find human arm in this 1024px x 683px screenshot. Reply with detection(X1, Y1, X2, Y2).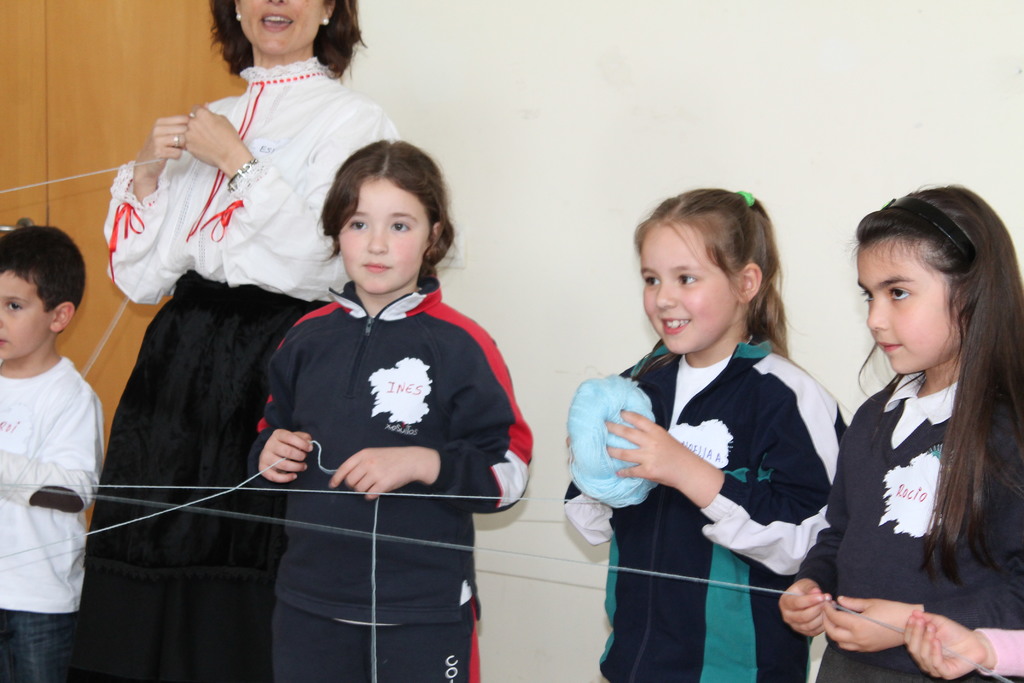
detection(771, 477, 846, 641).
